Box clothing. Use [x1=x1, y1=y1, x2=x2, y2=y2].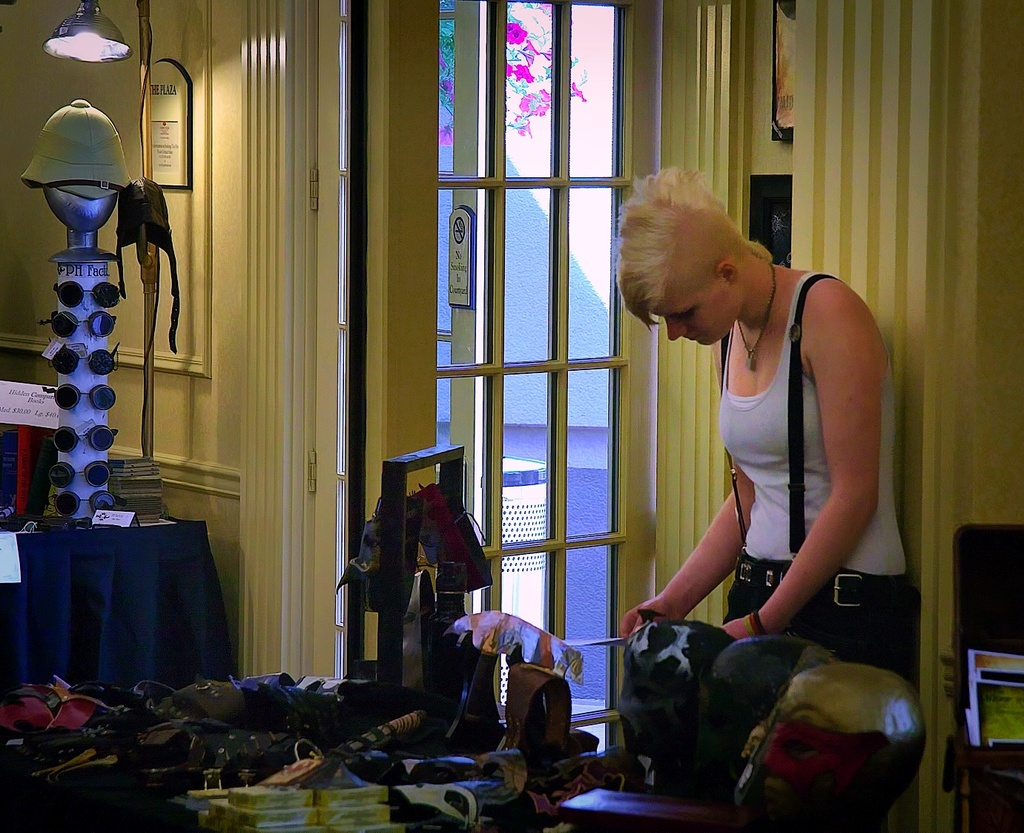
[x1=715, y1=271, x2=908, y2=665].
